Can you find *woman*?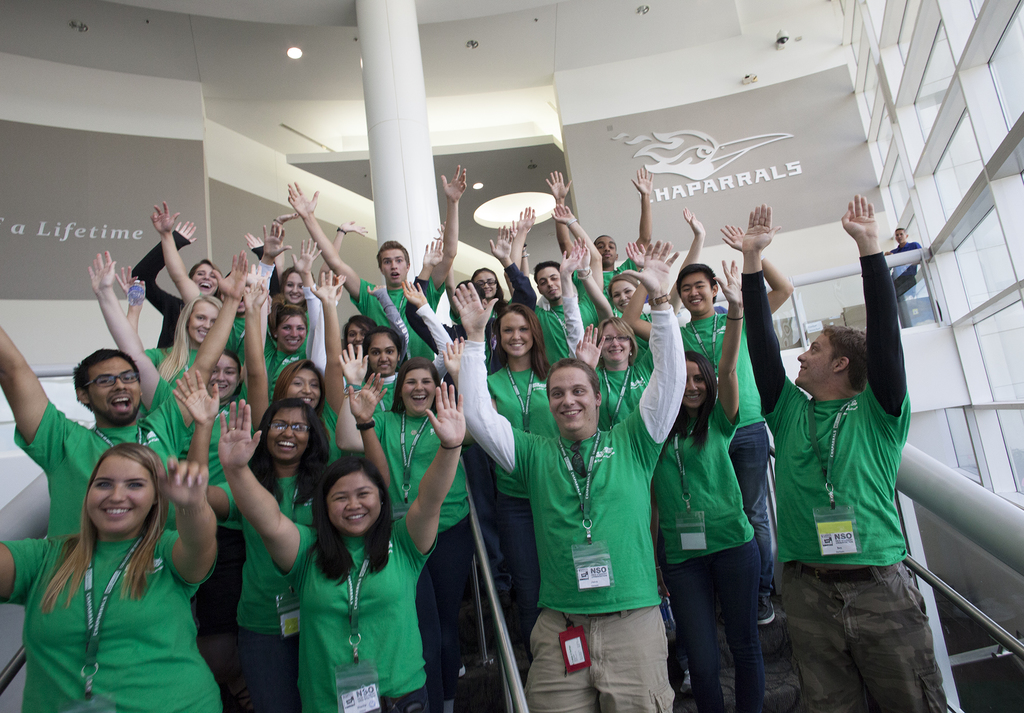
Yes, bounding box: [241, 272, 351, 453].
